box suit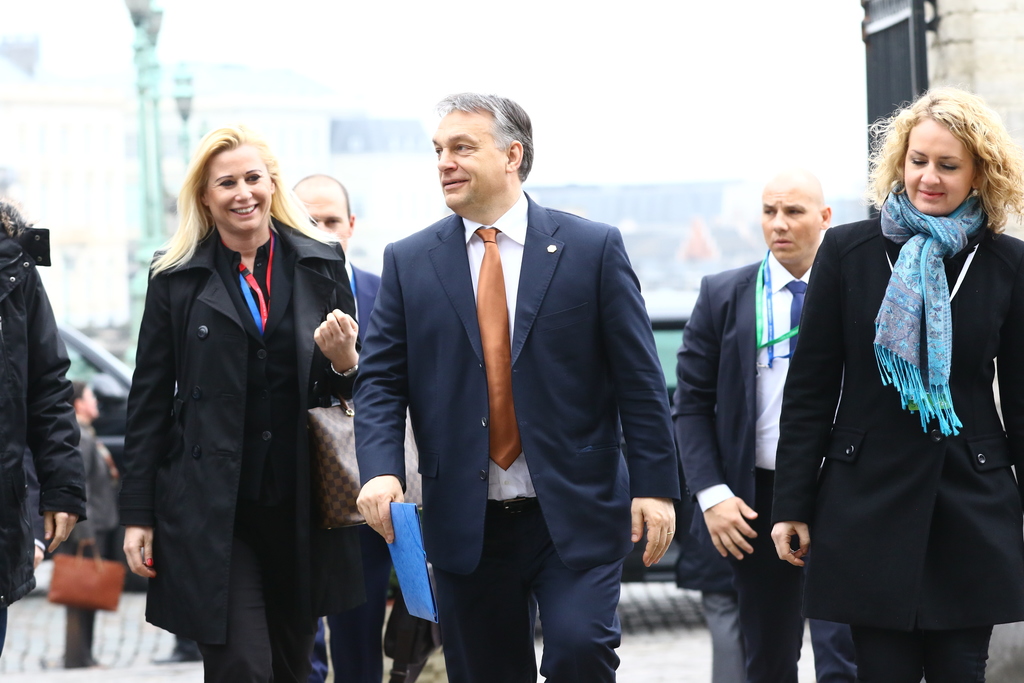
118, 213, 353, 682
